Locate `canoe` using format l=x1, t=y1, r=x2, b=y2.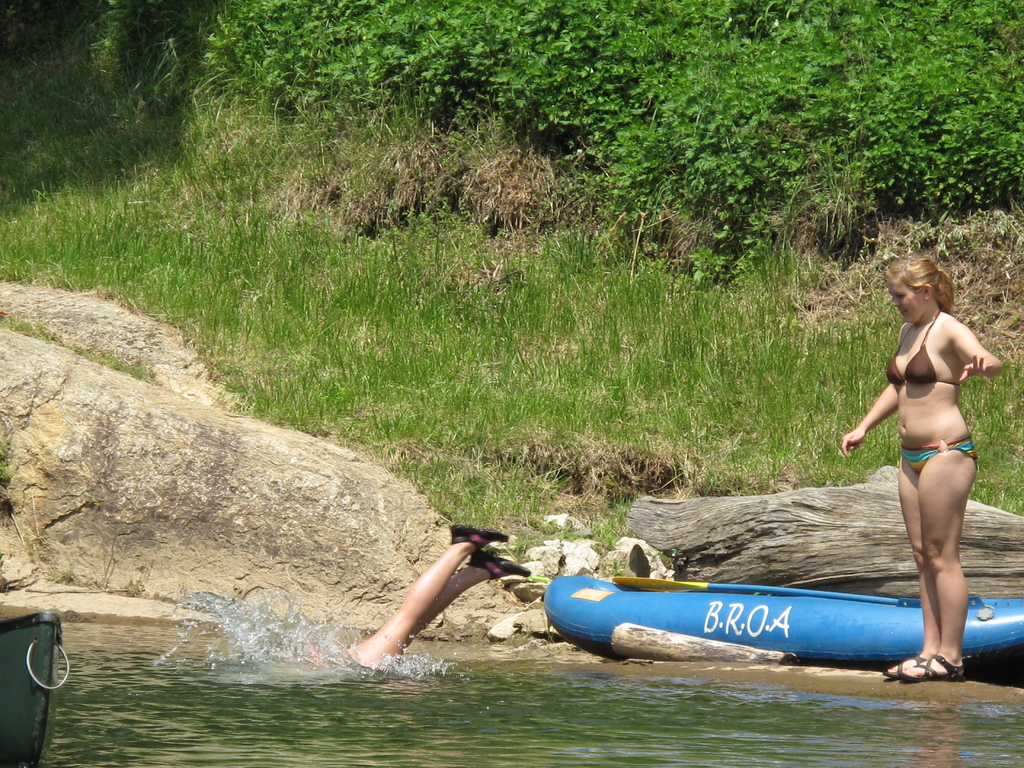
l=545, t=589, r=1021, b=659.
